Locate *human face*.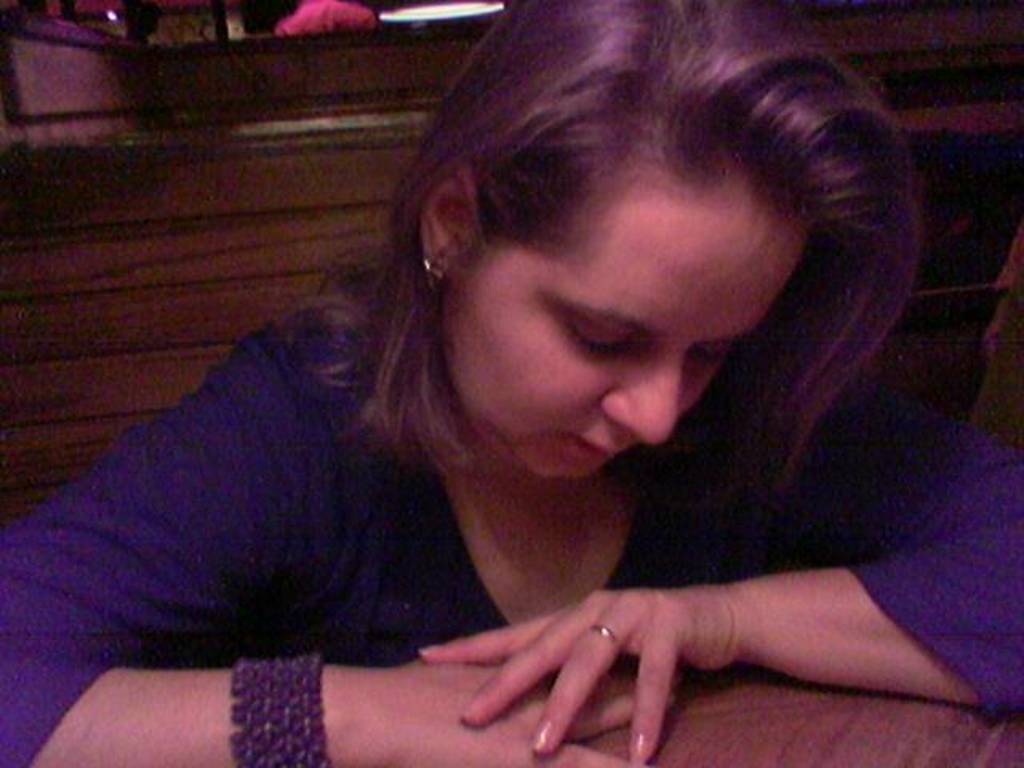
Bounding box: l=446, t=166, r=805, b=480.
